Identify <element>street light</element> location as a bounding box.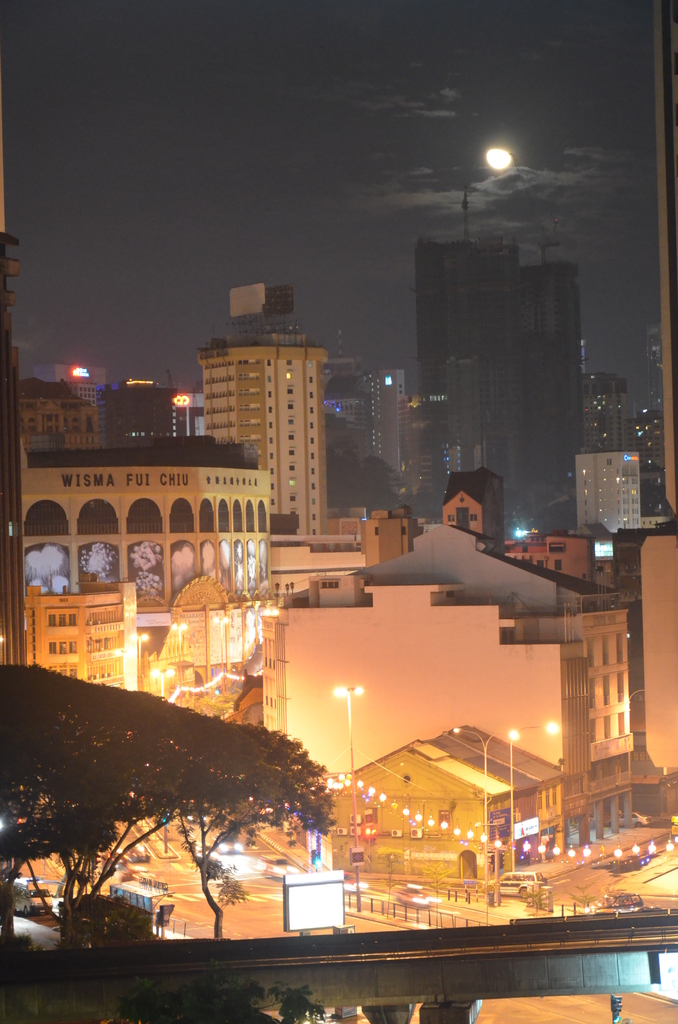
crop(440, 723, 517, 898).
